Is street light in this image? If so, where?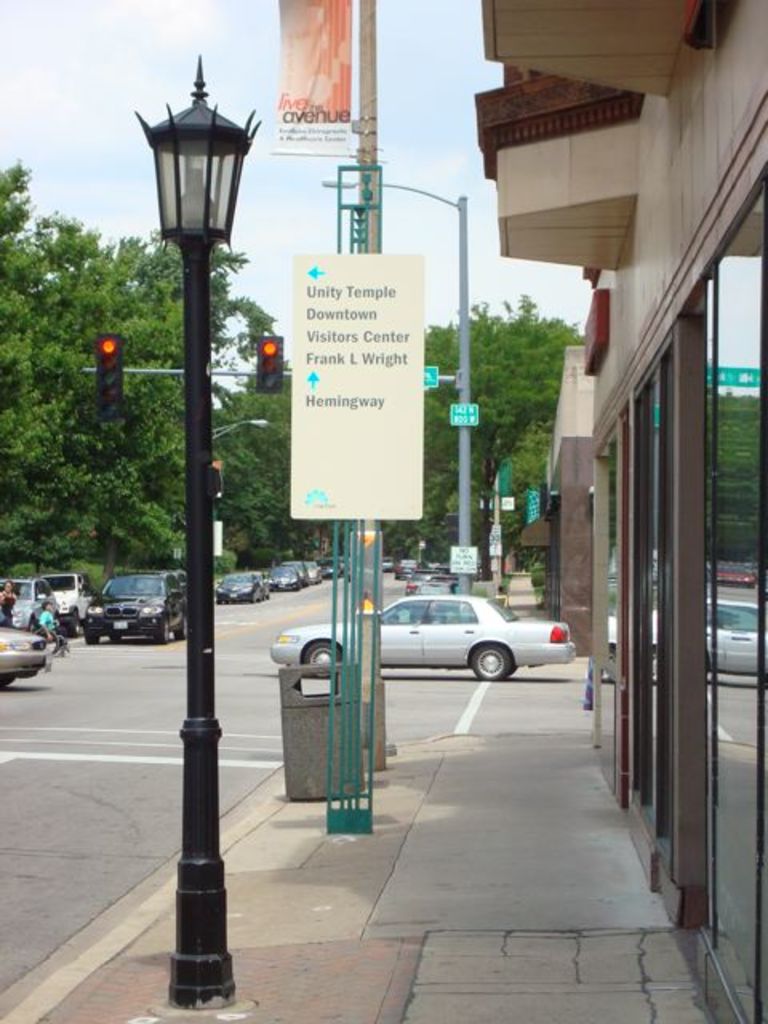
Yes, at [left=107, top=56, right=286, bottom=672].
